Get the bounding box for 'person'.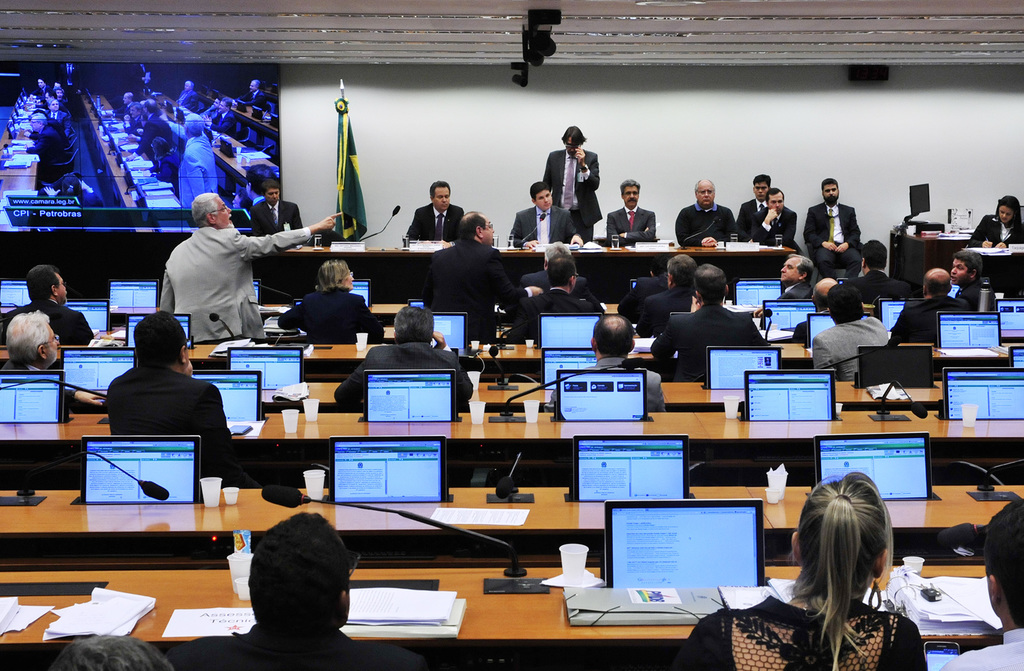
<region>687, 474, 922, 670</region>.
